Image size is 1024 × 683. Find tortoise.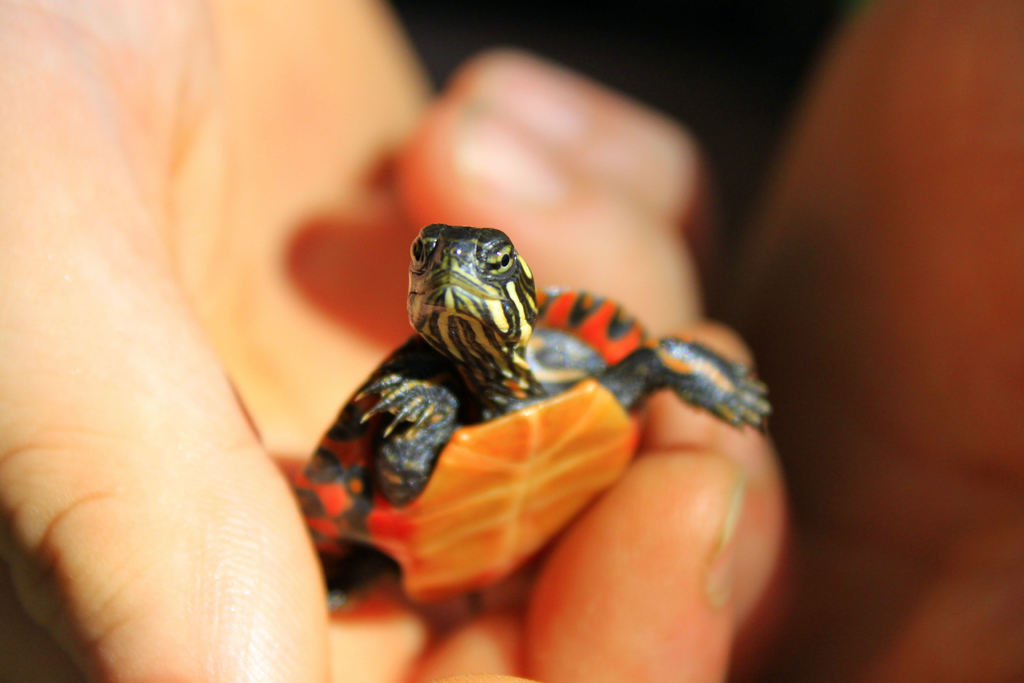
(left=290, top=222, right=772, bottom=616).
